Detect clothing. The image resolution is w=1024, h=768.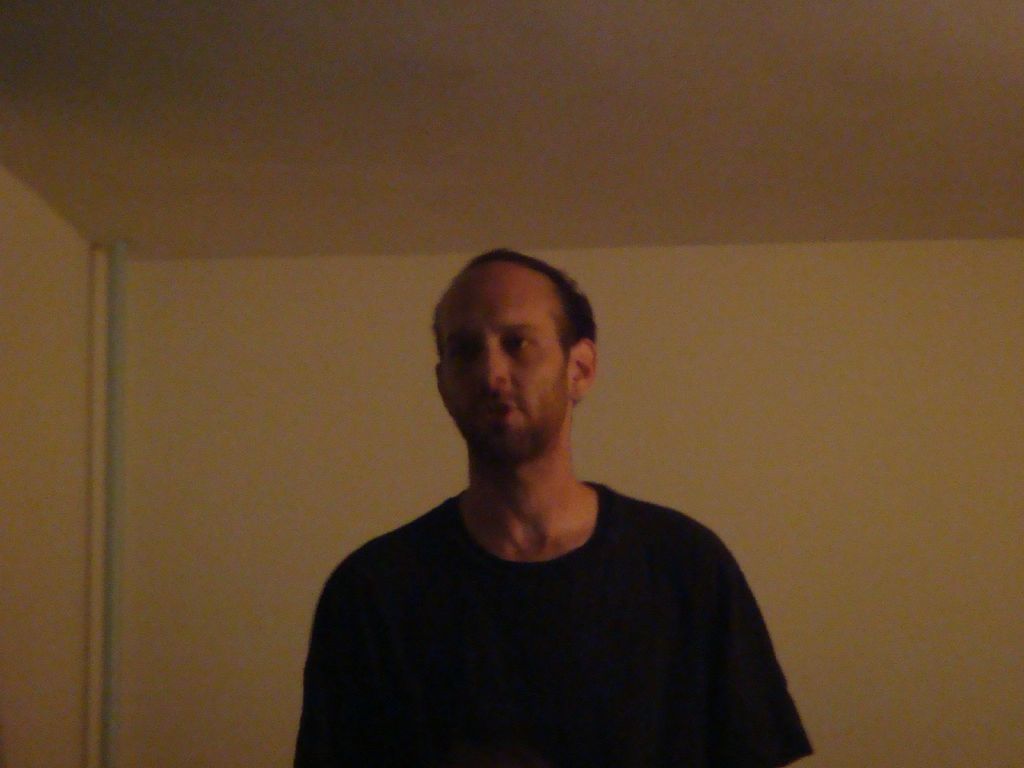
(left=305, top=414, right=796, bottom=762).
